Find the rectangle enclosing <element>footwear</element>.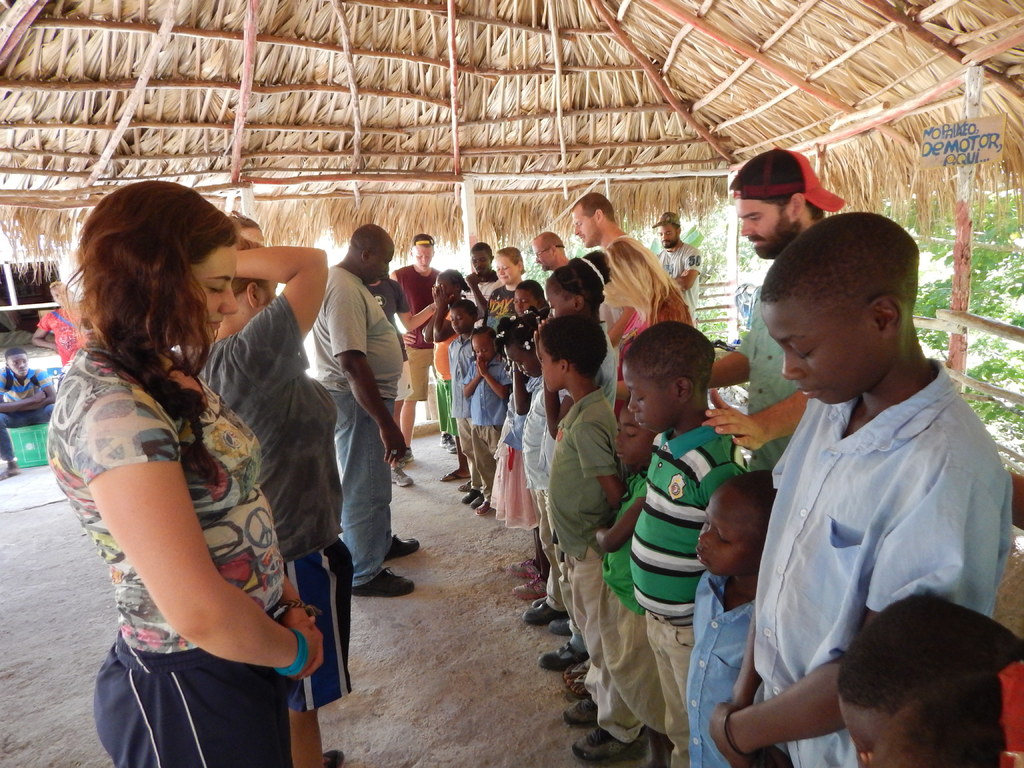
439 428 459 454.
